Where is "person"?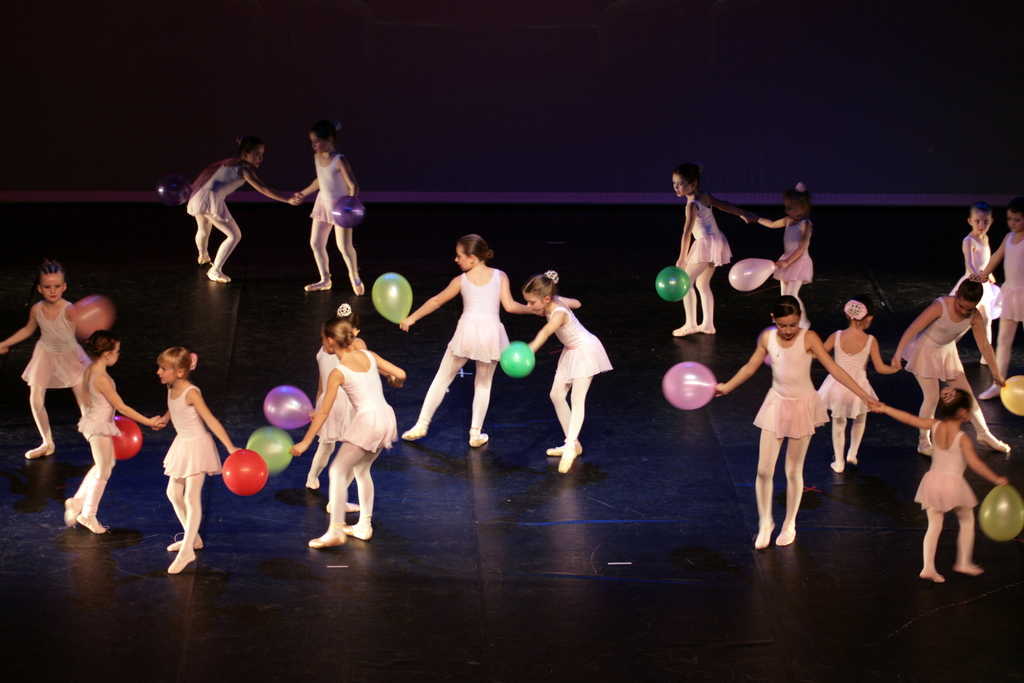
locate(188, 139, 292, 283).
